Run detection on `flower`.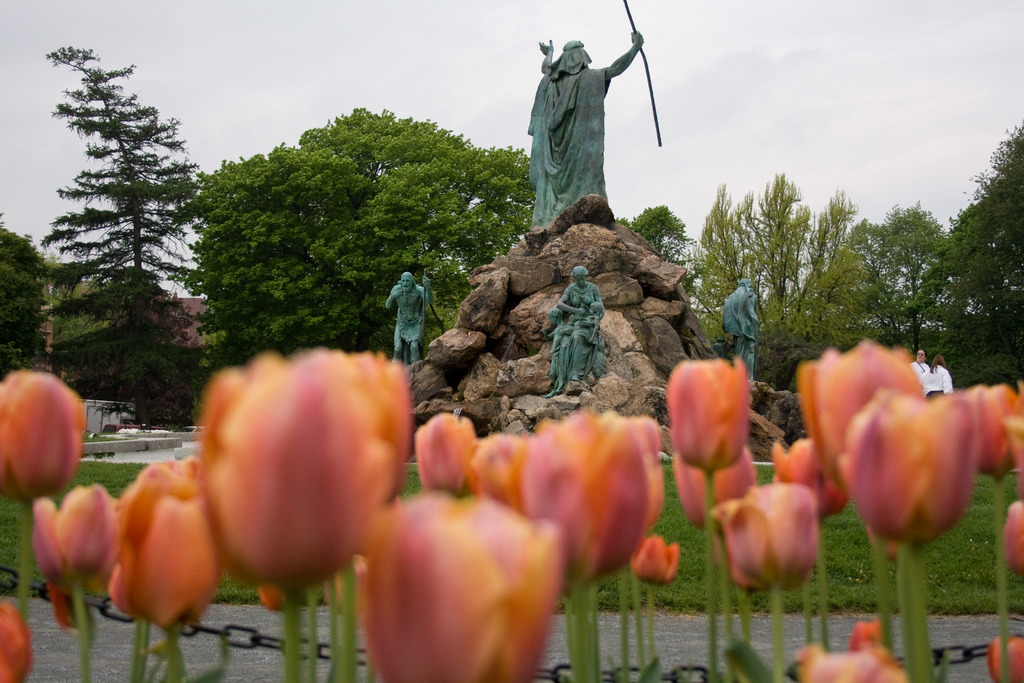
Result: 355, 480, 551, 682.
